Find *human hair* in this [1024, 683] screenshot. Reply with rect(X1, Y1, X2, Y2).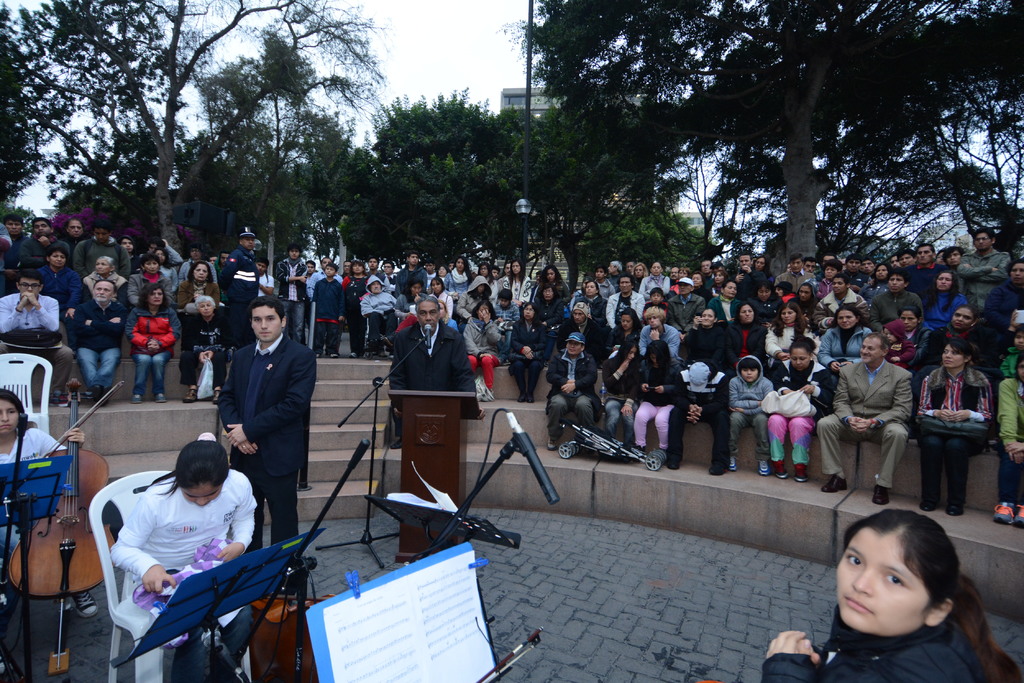
rect(140, 280, 168, 315).
